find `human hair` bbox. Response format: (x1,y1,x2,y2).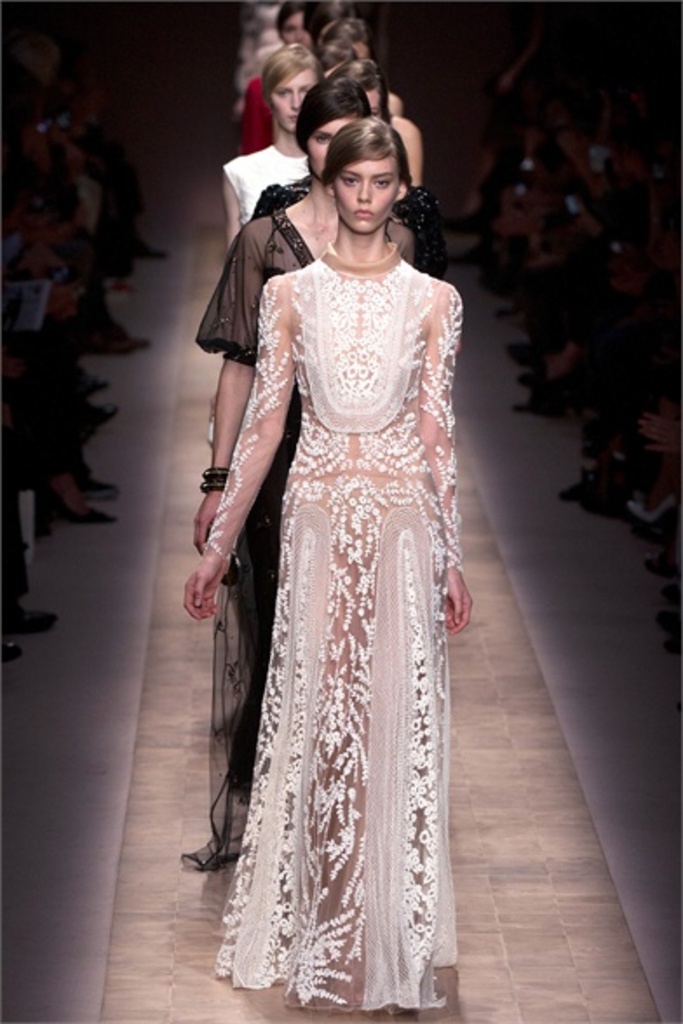
(270,38,326,96).
